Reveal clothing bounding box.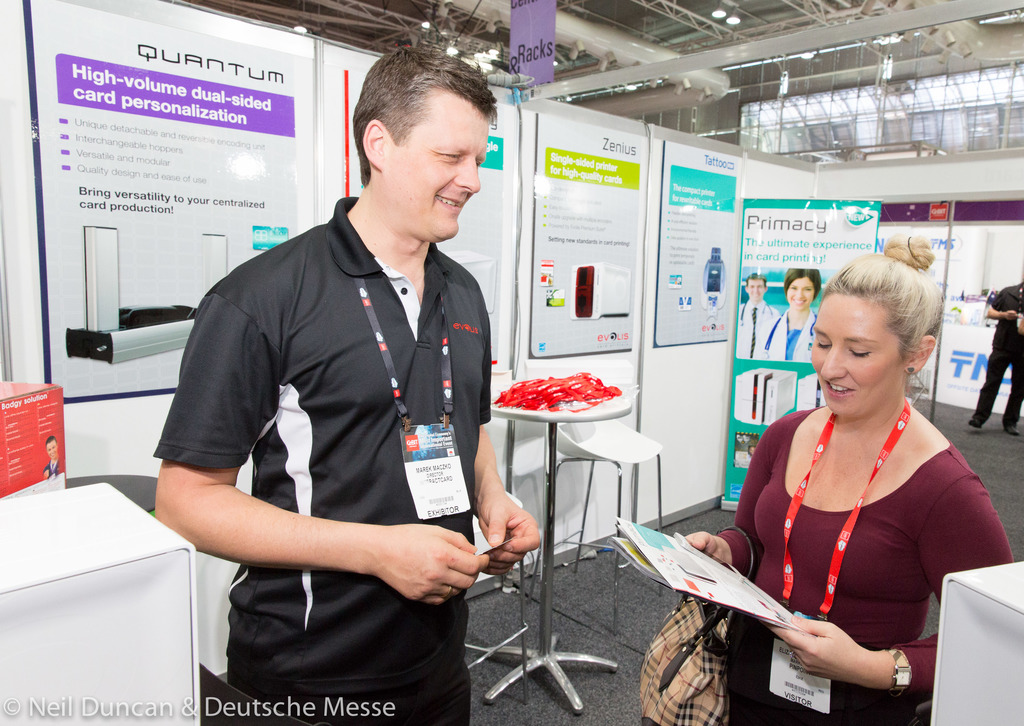
Revealed: 972:281:1023:431.
